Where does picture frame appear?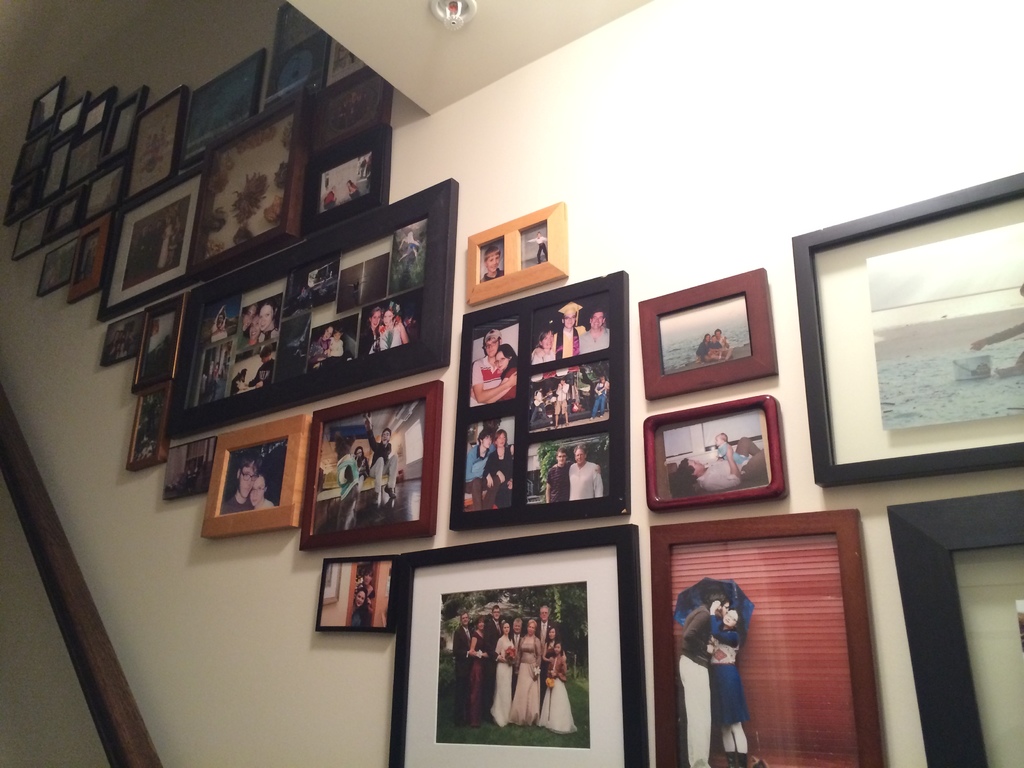
Appears at box(887, 484, 1023, 767).
